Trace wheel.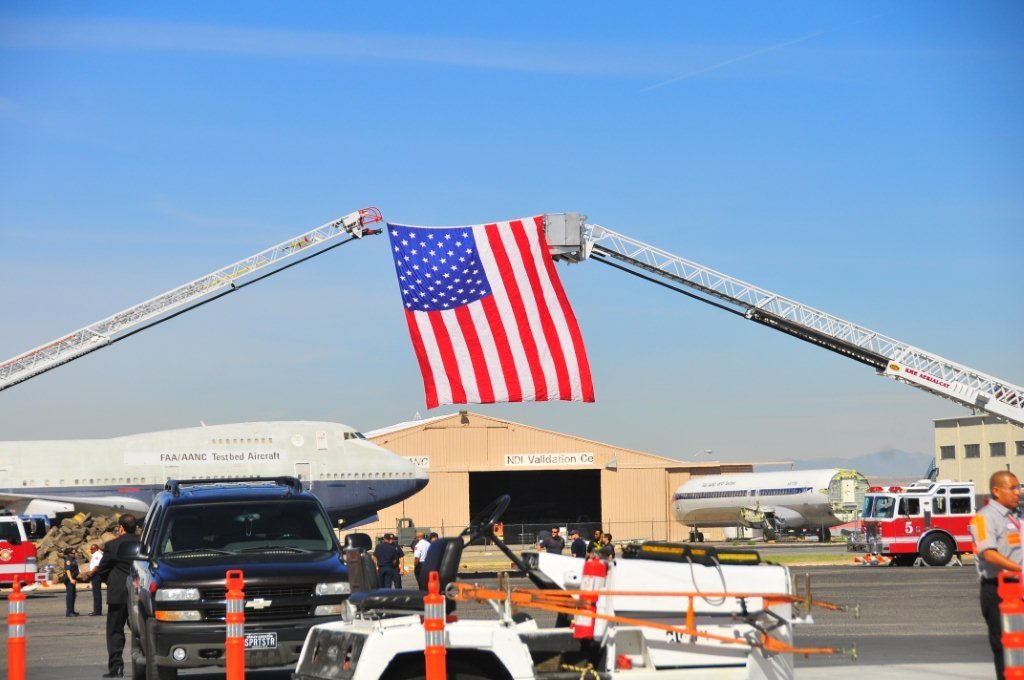
Traced to Rect(700, 532, 709, 538).
